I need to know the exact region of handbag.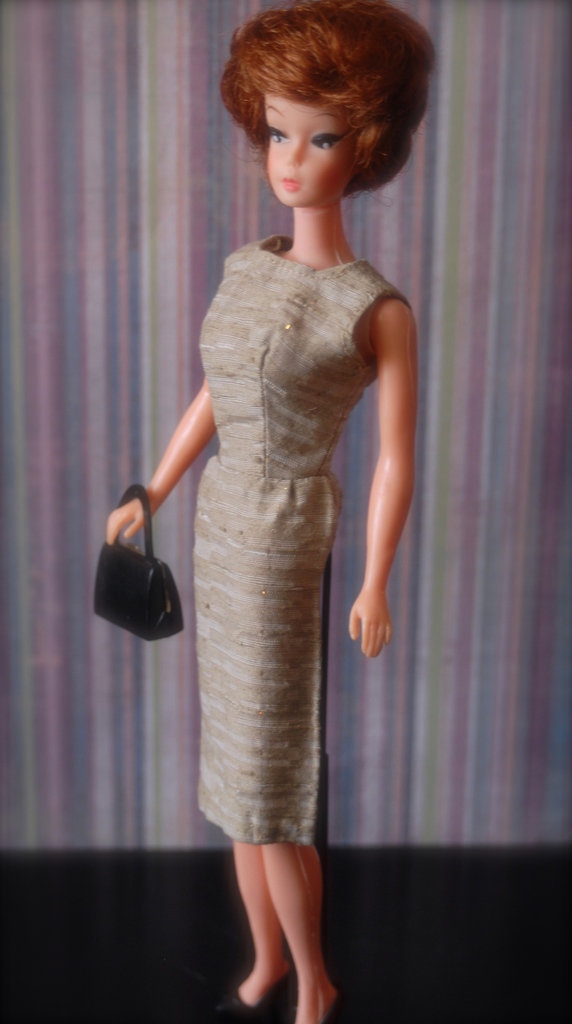
Region: detection(94, 486, 188, 646).
